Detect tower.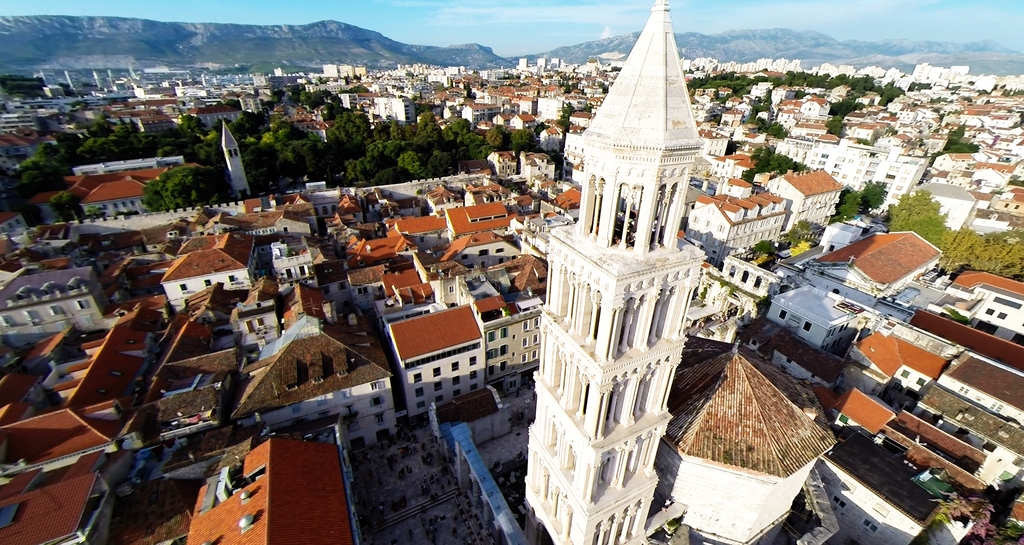
Detected at locate(218, 122, 252, 198).
